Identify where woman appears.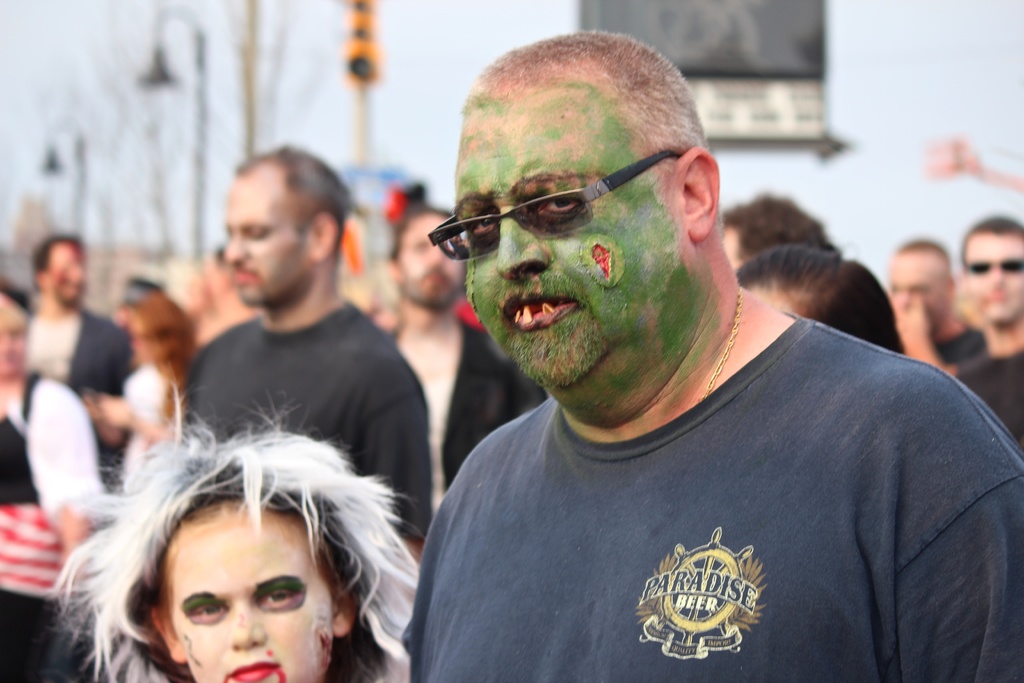
Appears at box(721, 245, 917, 363).
